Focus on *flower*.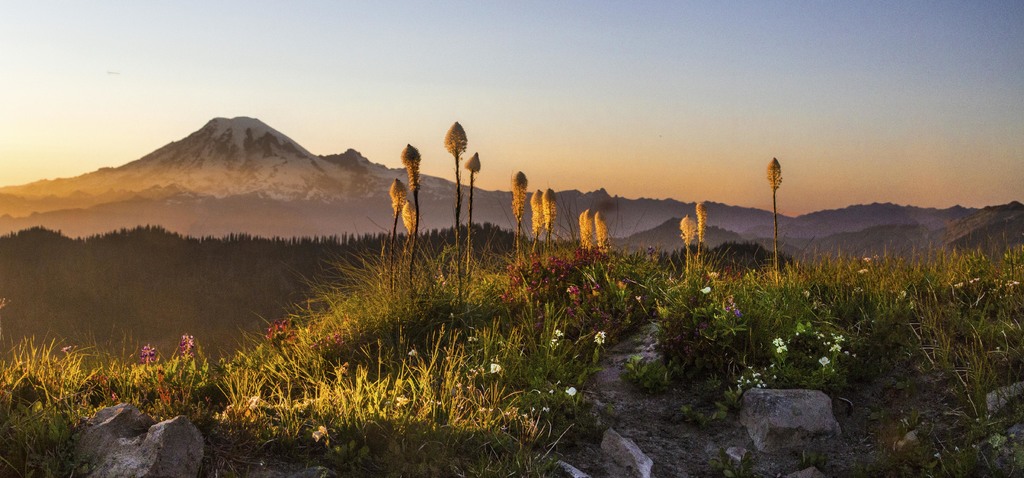
Focused at box=[647, 245, 655, 256].
